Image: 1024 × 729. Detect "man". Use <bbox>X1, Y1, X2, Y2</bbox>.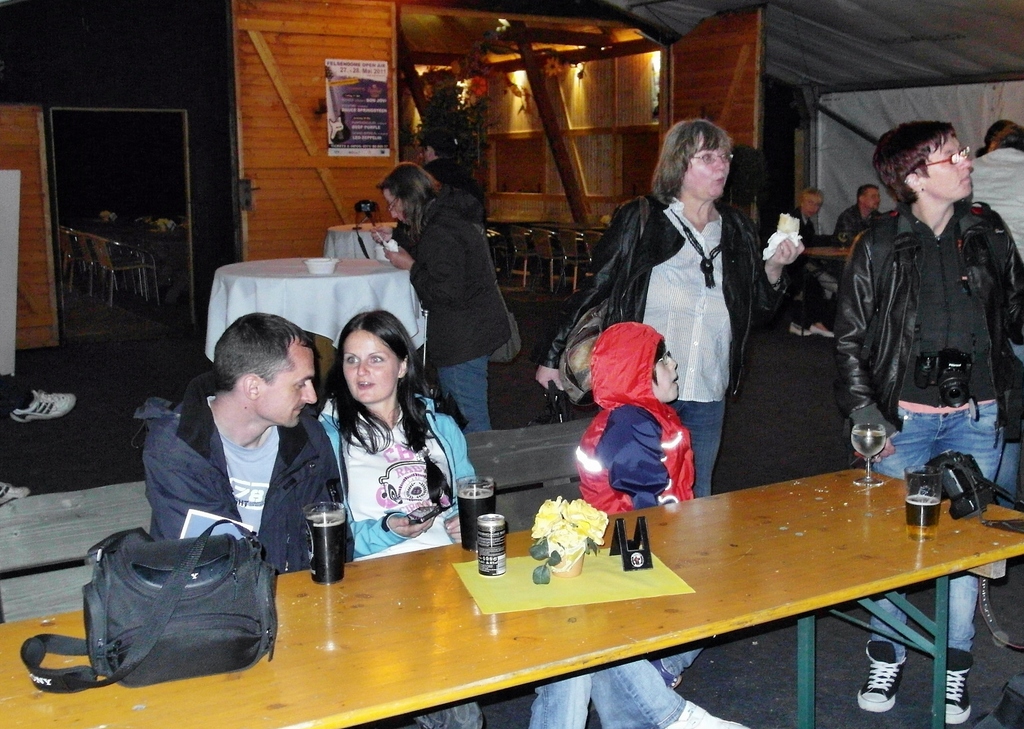
<bbox>965, 122, 1023, 268</bbox>.
